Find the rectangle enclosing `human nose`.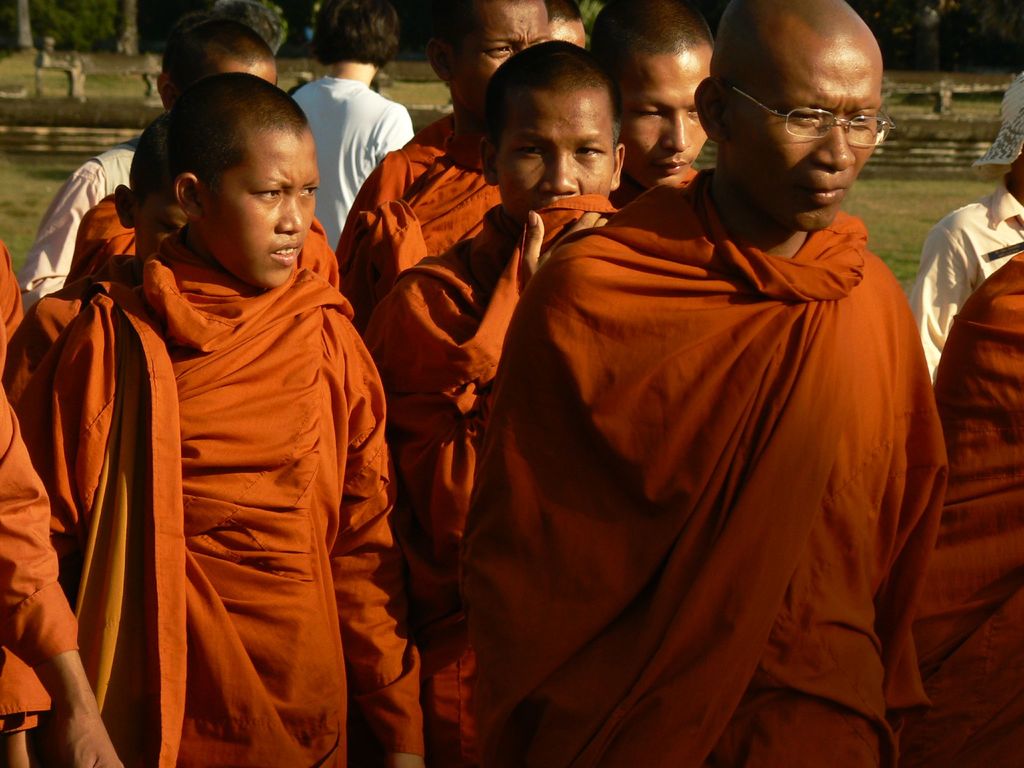
detection(275, 194, 305, 235).
